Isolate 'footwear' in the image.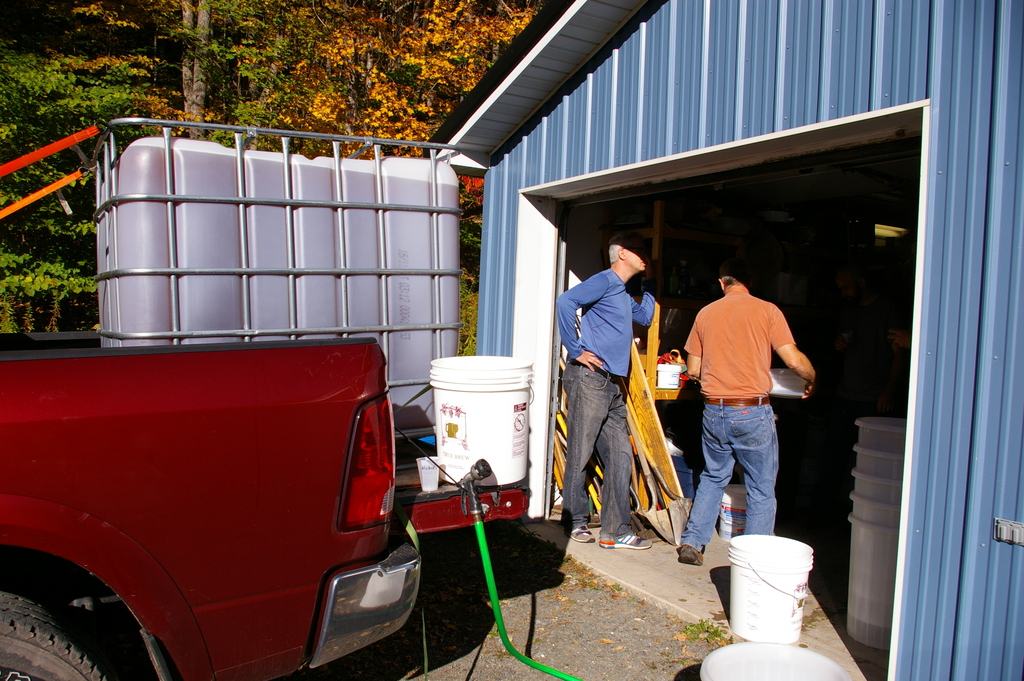
Isolated region: box(600, 533, 653, 552).
